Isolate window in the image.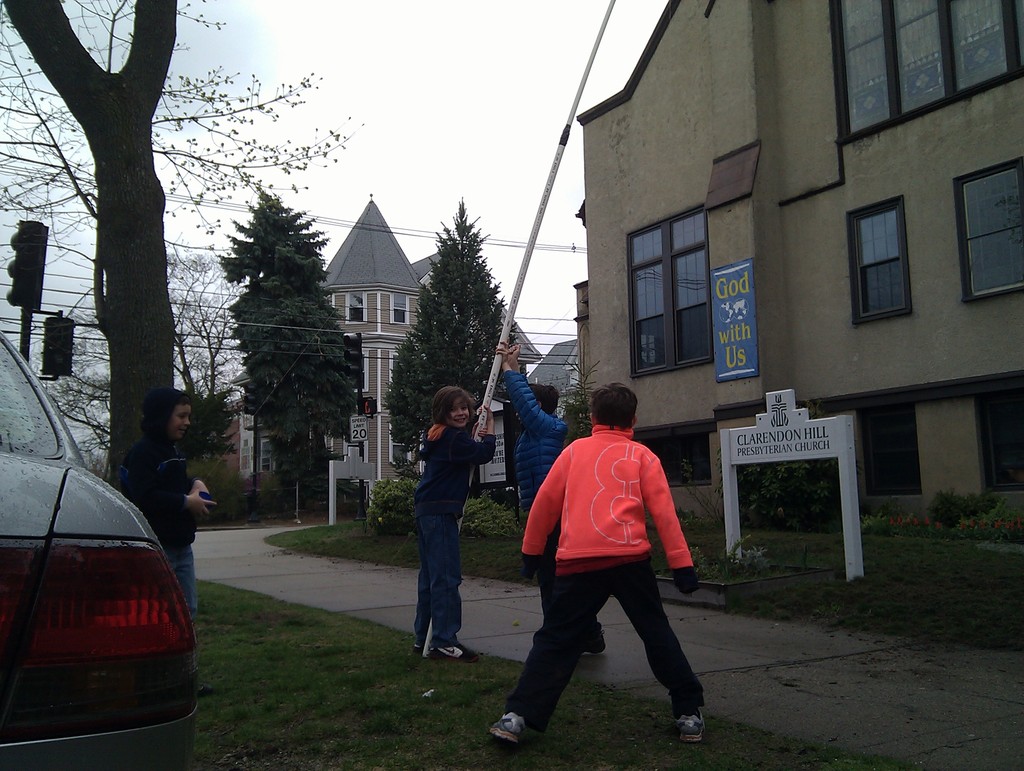
Isolated region: {"left": 344, "top": 291, "right": 371, "bottom": 330}.
